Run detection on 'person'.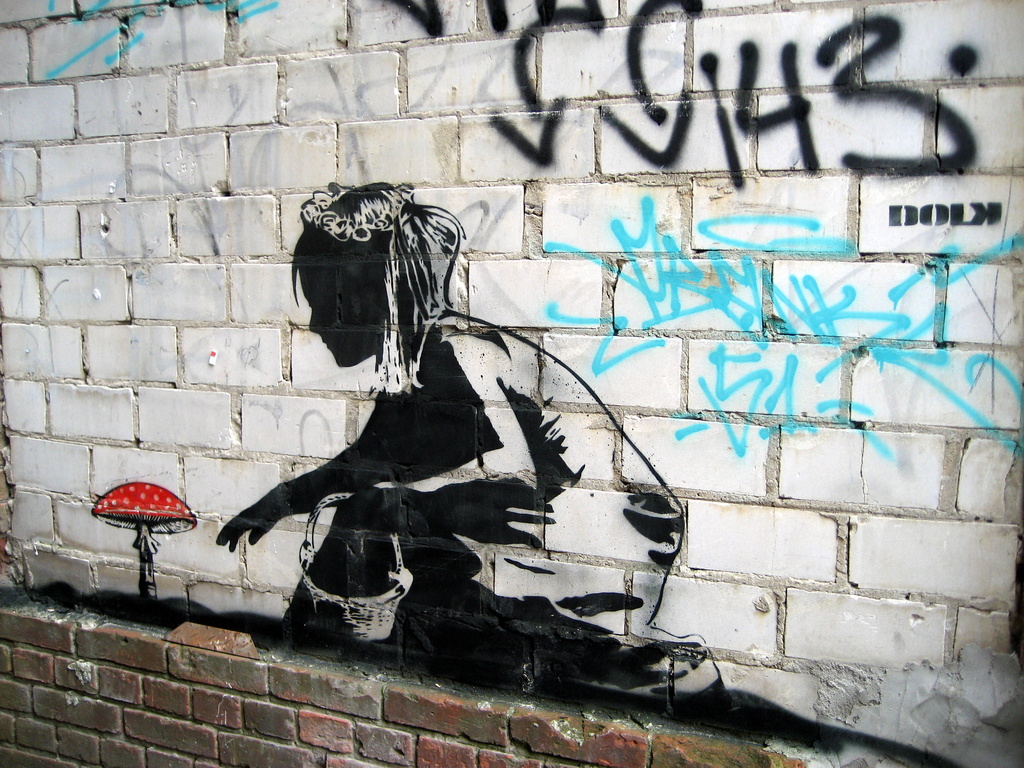
Result: [x1=209, y1=182, x2=730, y2=703].
